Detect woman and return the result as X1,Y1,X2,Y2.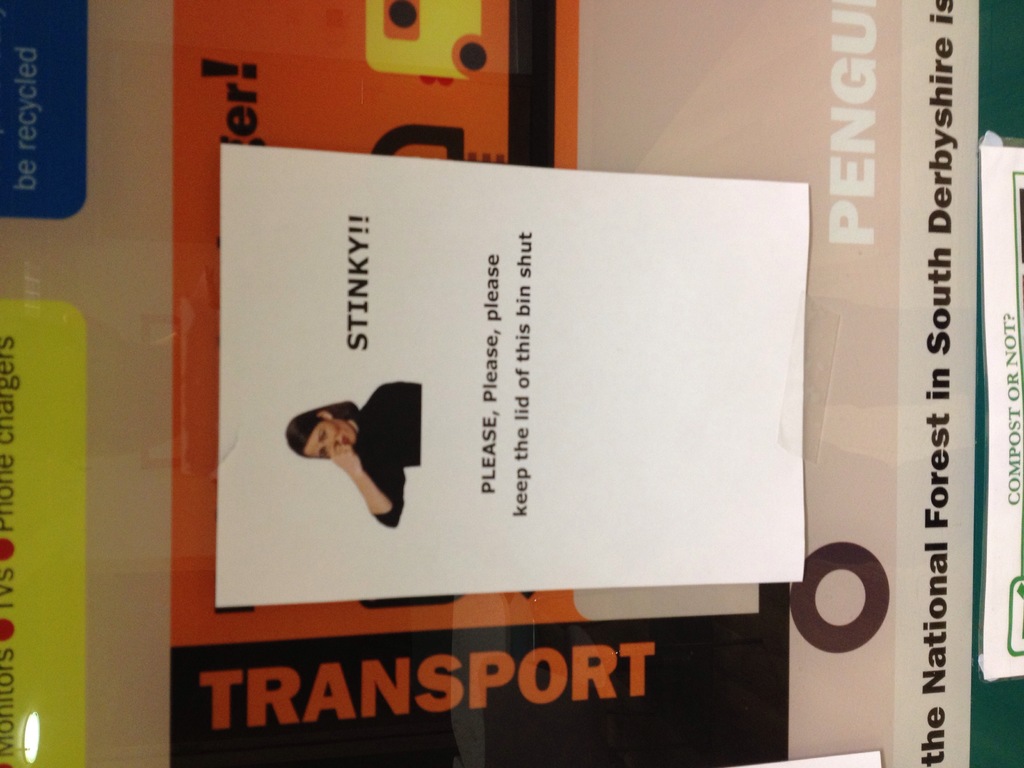
275,378,421,564.
